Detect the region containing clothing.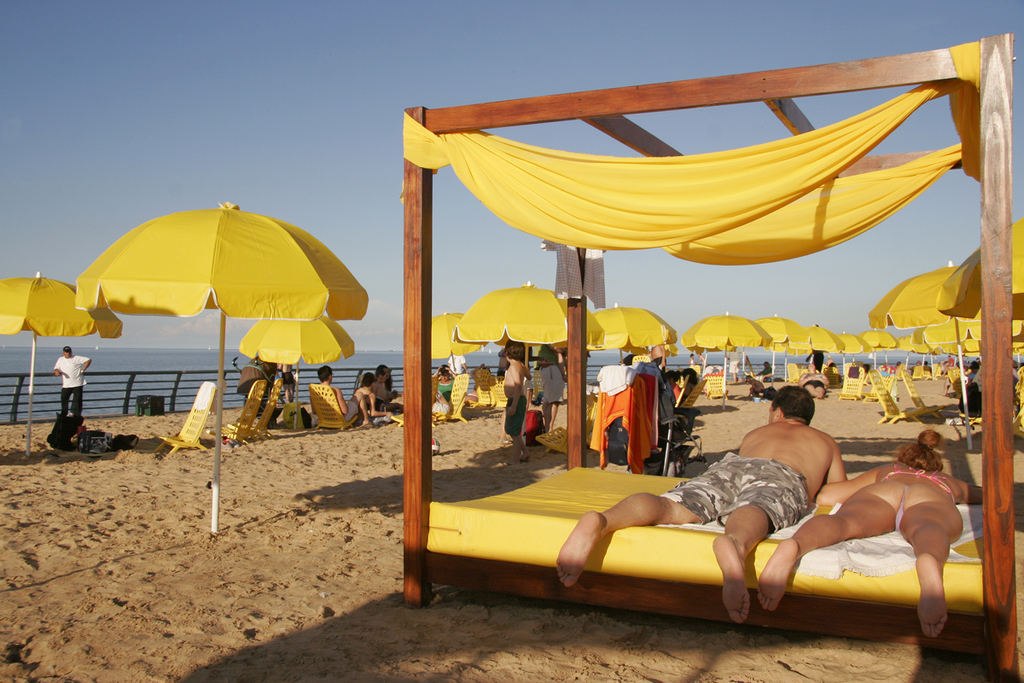
Rect(434, 379, 457, 400).
